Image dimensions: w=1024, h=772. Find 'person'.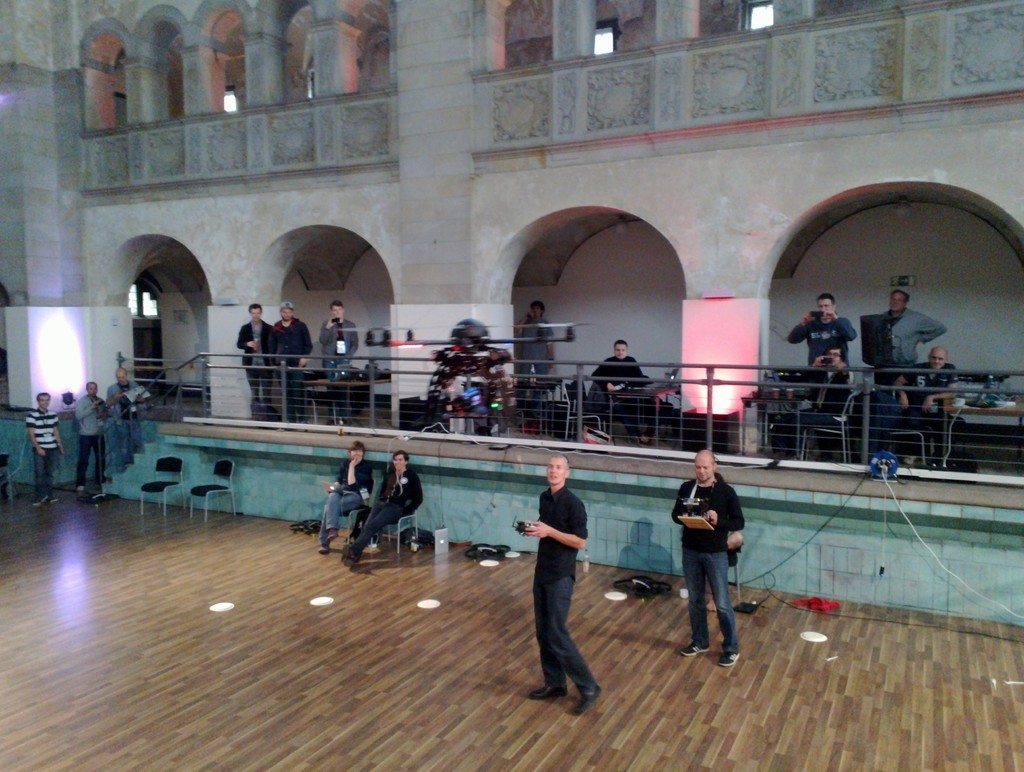
x1=340, y1=448, x2=424, y2=570.
